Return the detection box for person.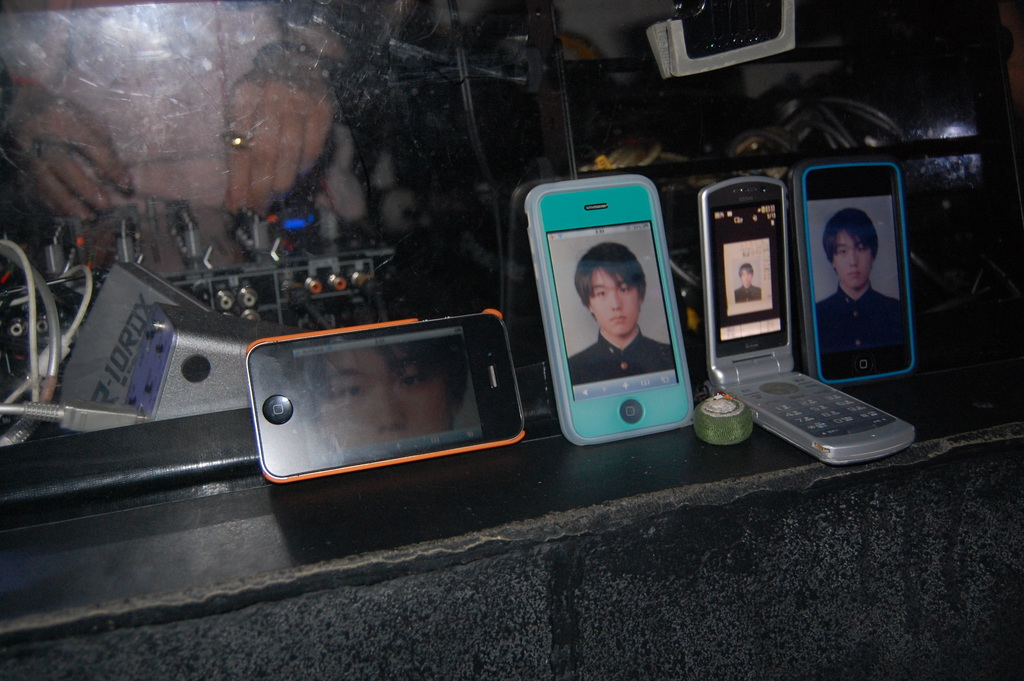
[568, 238, 687, 391].
